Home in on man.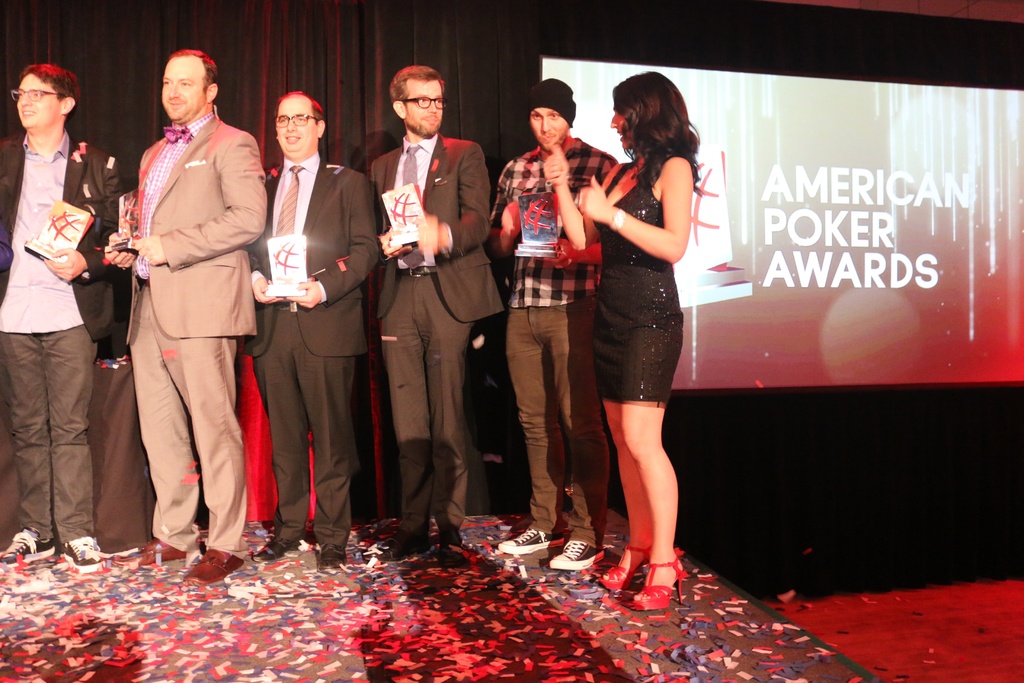
Homed in at [0,60,120,575].
